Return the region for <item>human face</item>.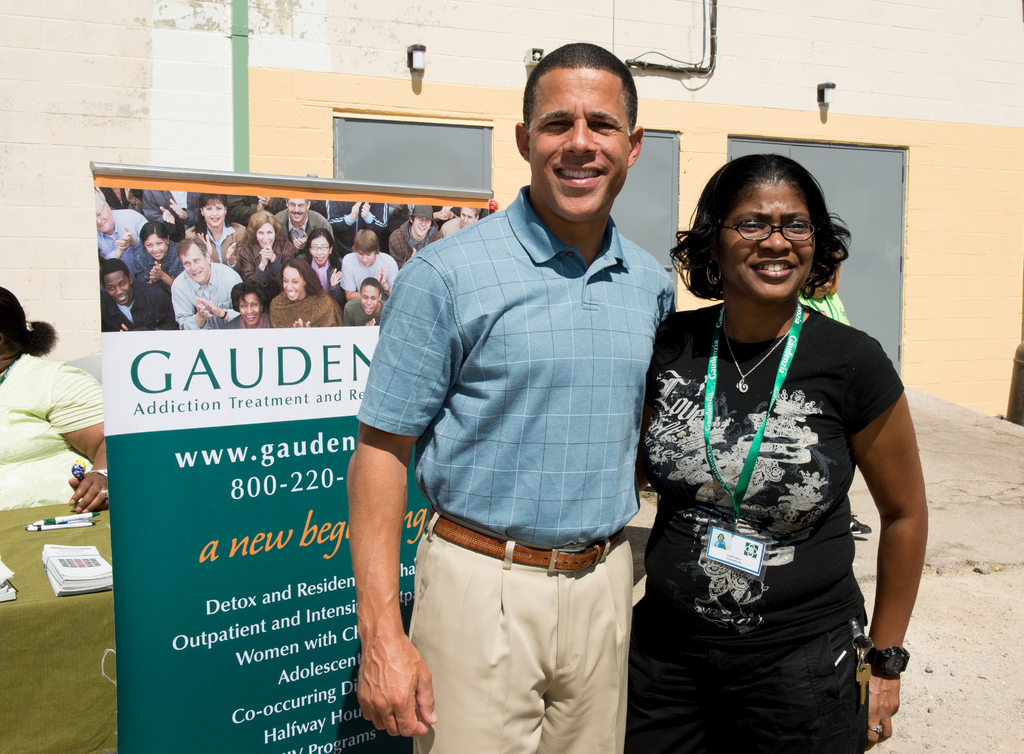
box(280, 265, 304, 298).
